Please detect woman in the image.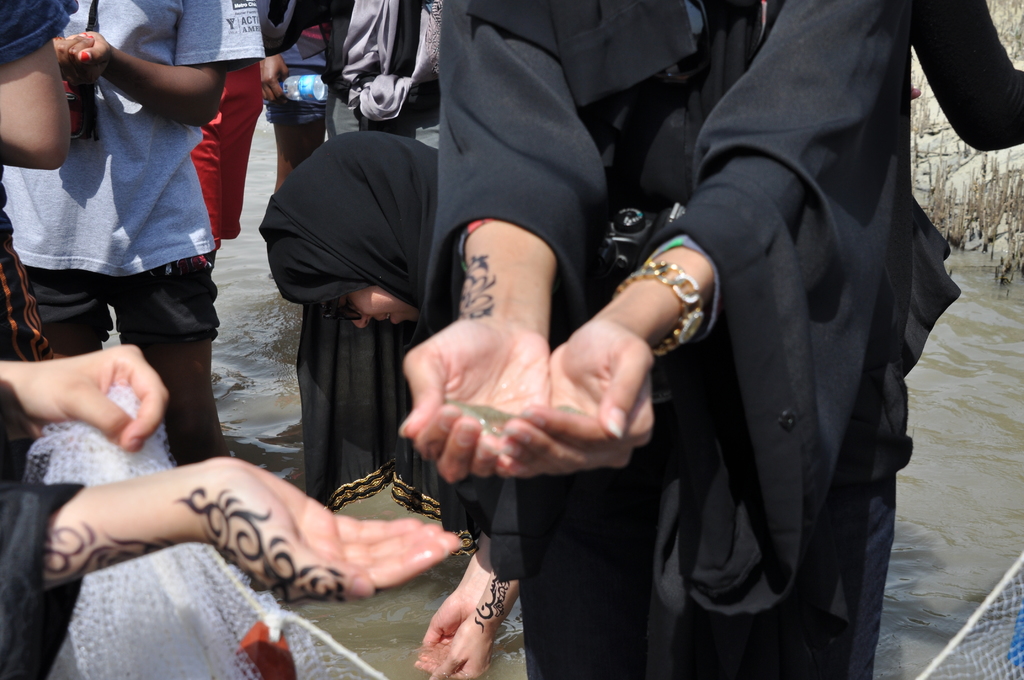
BBox(252, 97, 436, 535).
